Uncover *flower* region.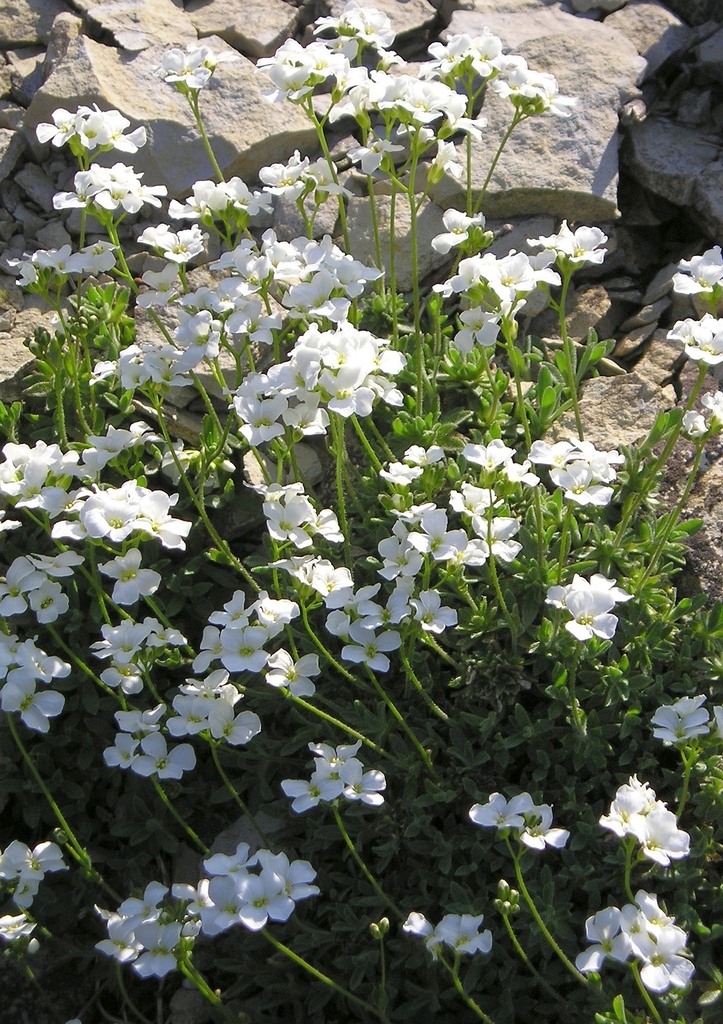
Uncovered: (671, 242, 722, 294).
